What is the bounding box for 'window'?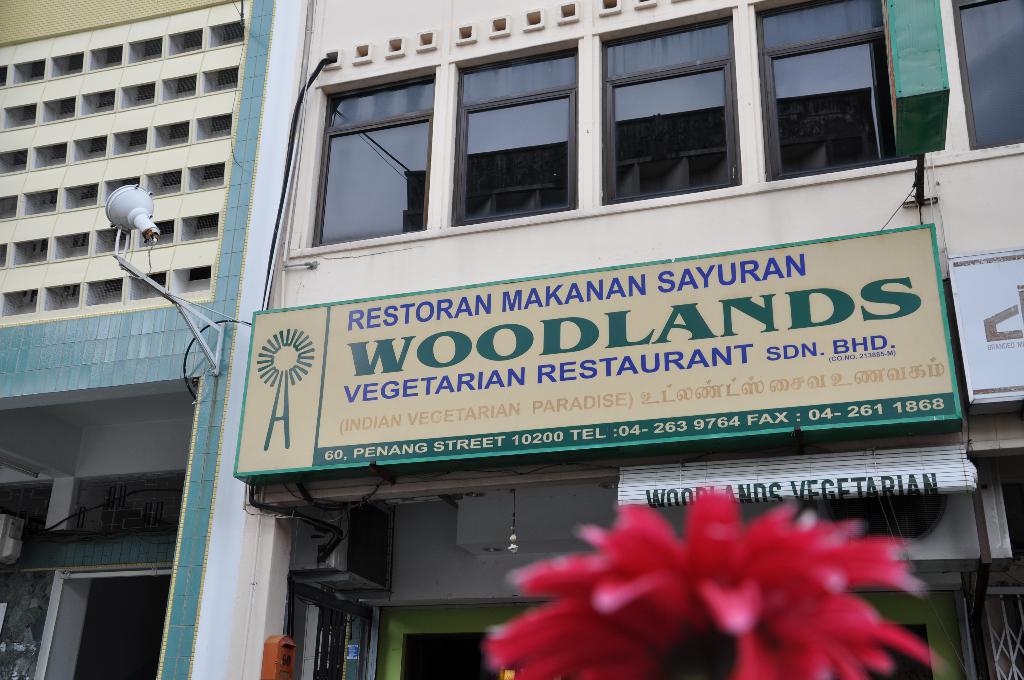
147/168/184/203.
